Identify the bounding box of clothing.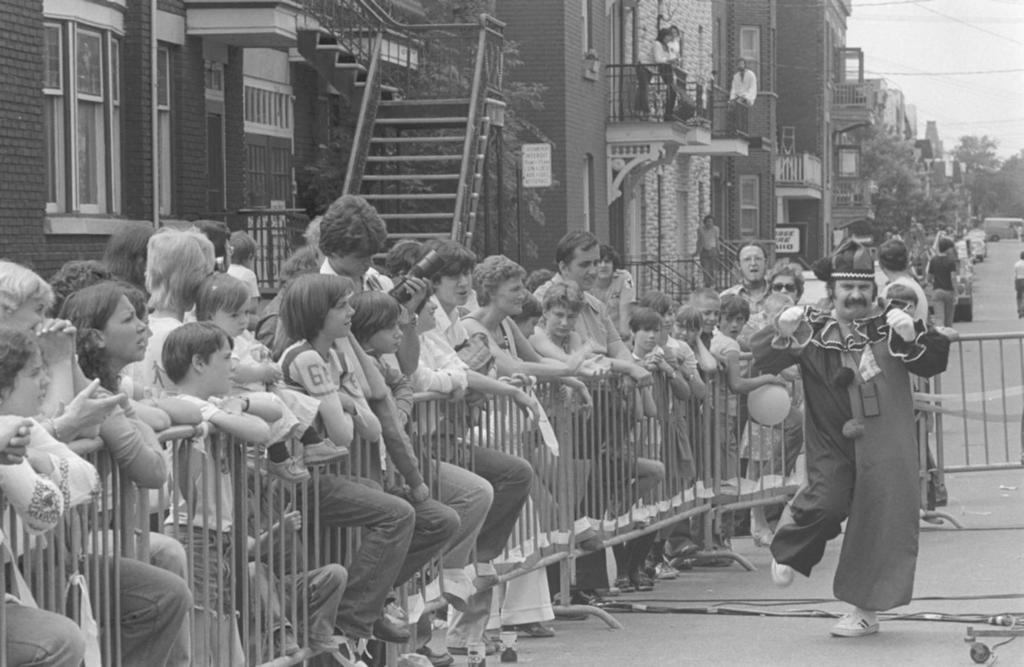
(879,275,932,351).
